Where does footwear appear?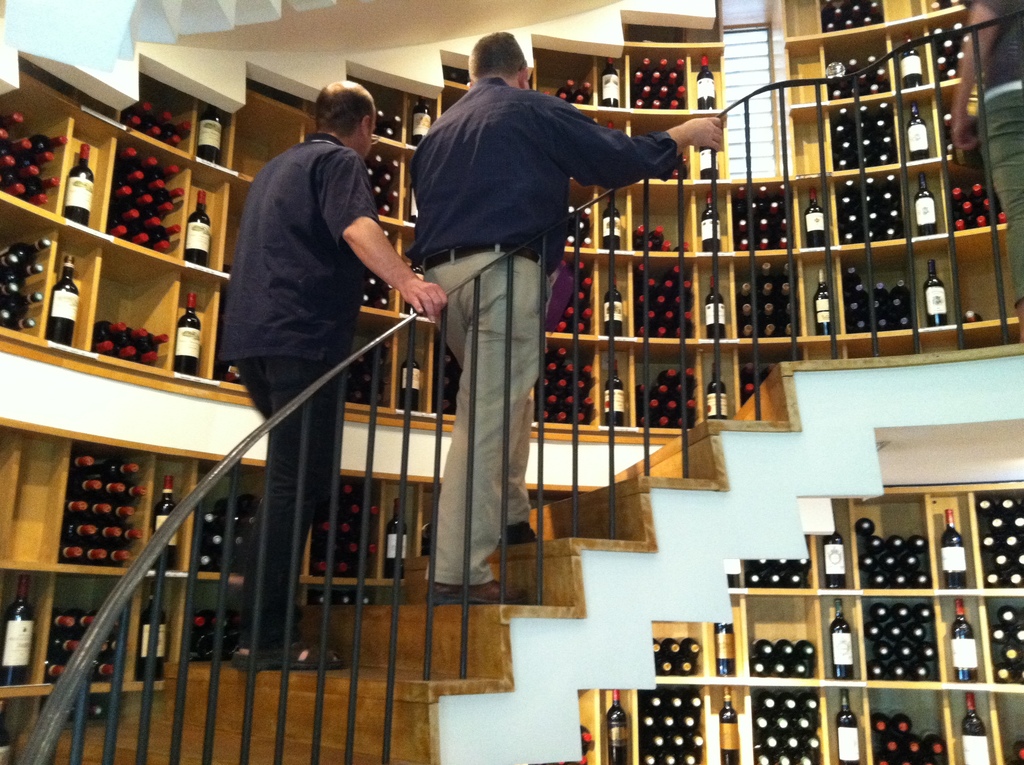
Appears at (left=237, top=645, right=342, bottom=669).
